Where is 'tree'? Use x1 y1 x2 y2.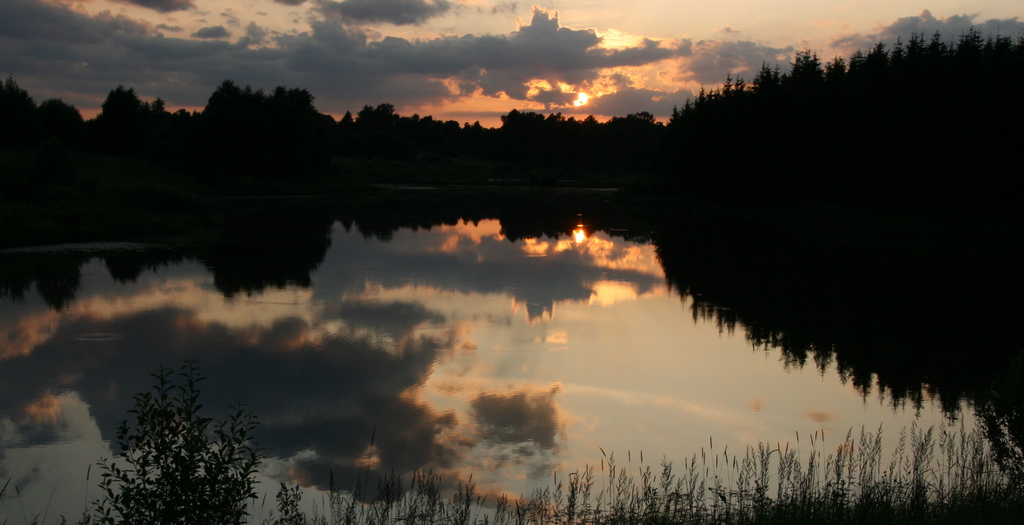
31 99 82 158.
